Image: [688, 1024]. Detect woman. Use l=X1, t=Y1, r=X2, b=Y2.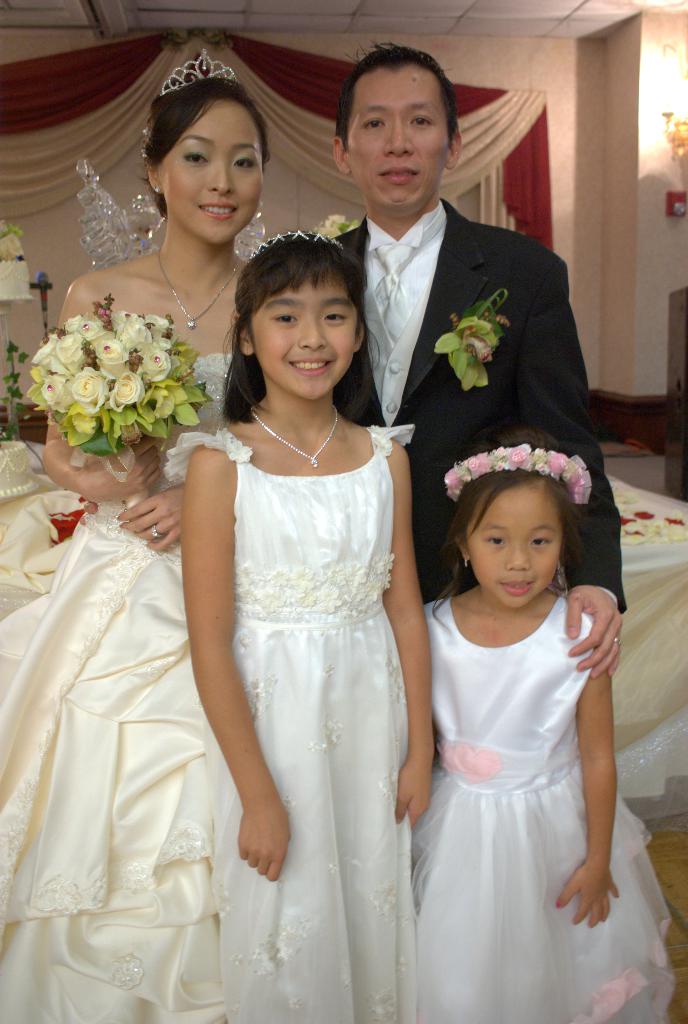
l=39, t=48, r=274, b=1023.
